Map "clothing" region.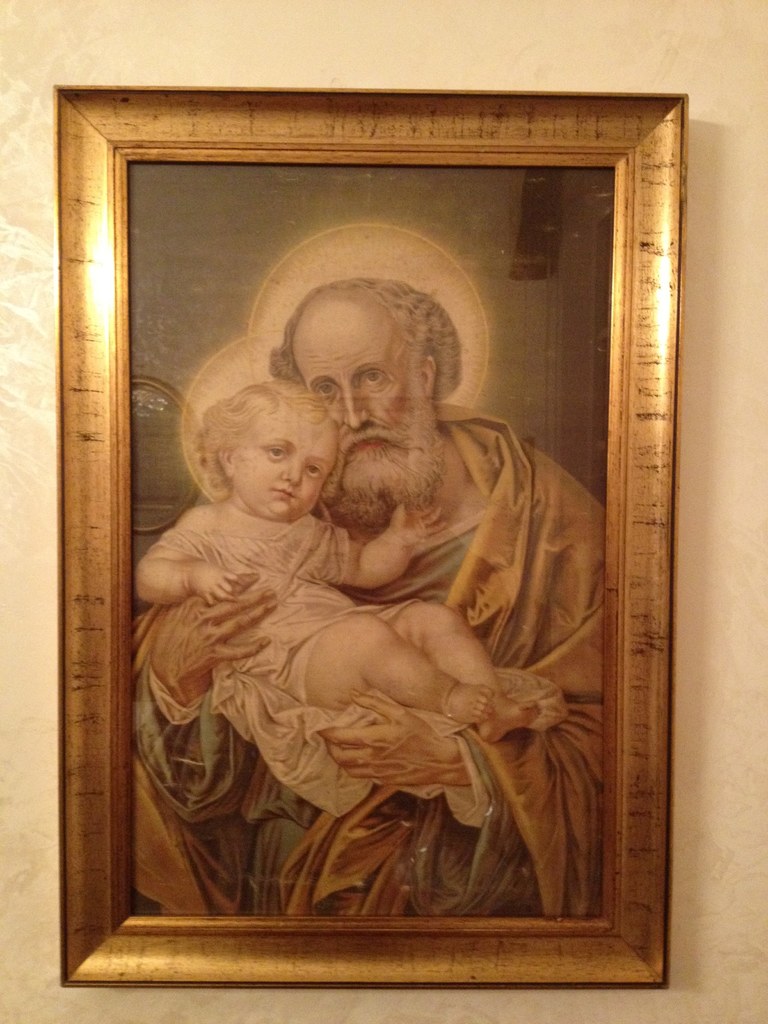
Mapped to BBox(160, 521, 571, 820).
